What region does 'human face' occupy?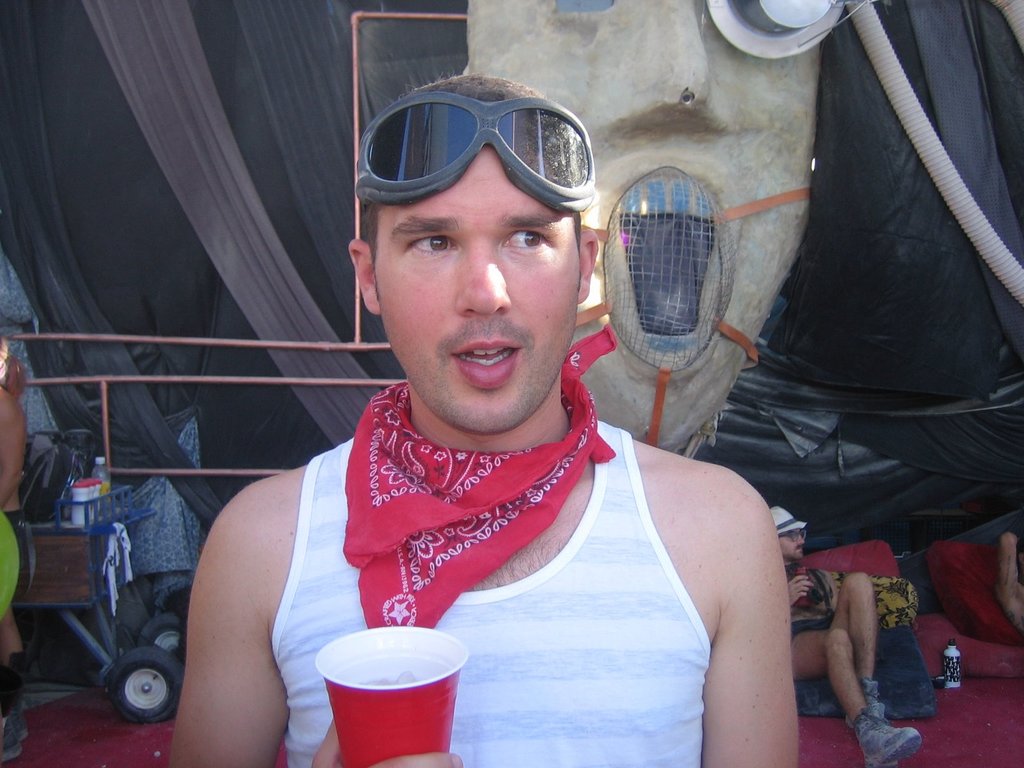
776/521/806/564.
